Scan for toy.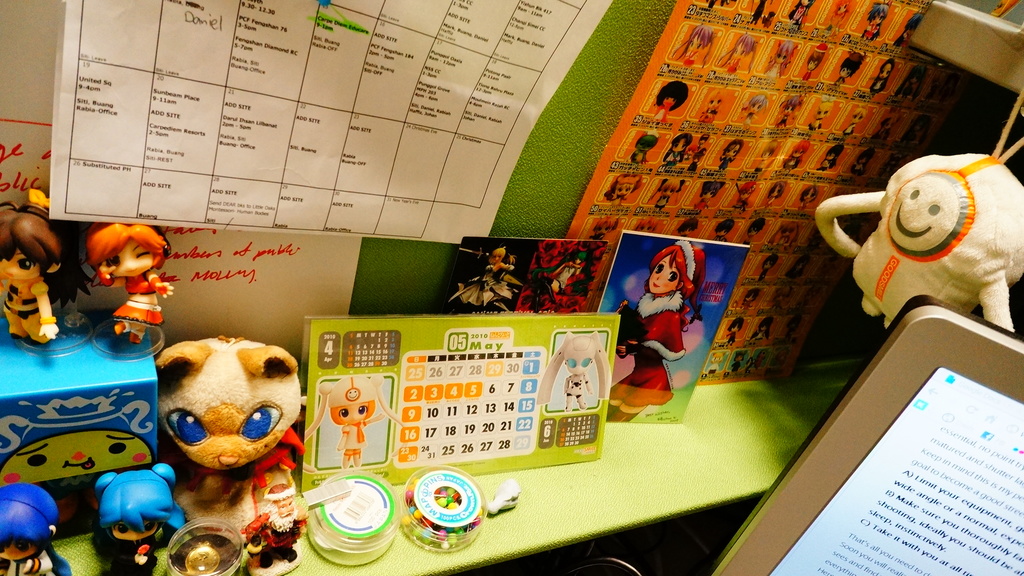
Scan result: <bbox>724, 315, 746, 344</bbox>.
